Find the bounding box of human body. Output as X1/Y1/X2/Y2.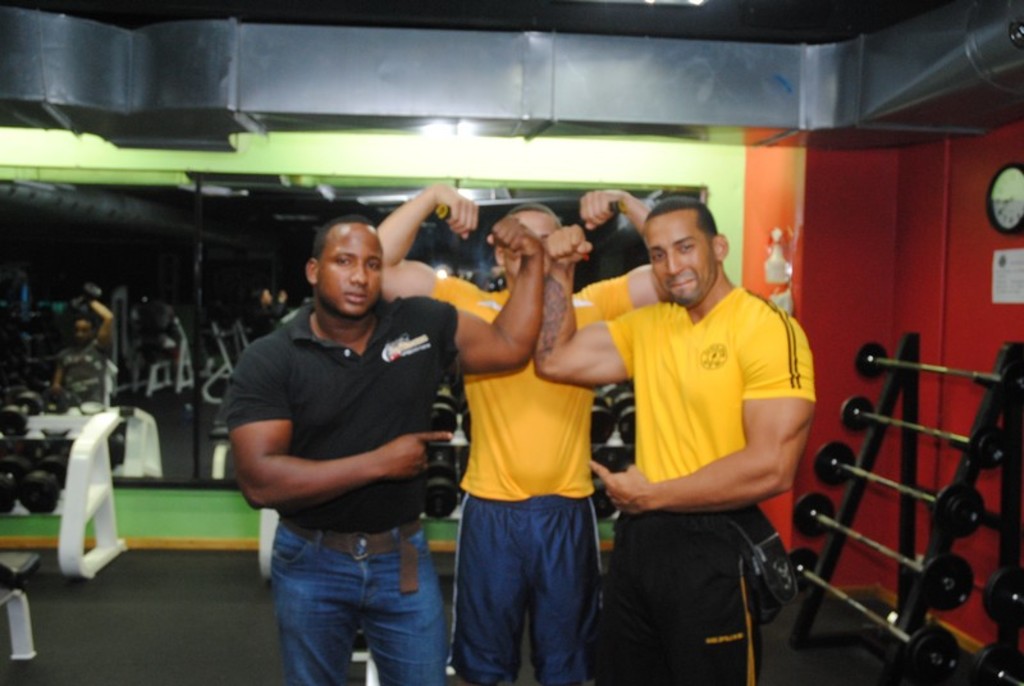
531/191/818/685.
